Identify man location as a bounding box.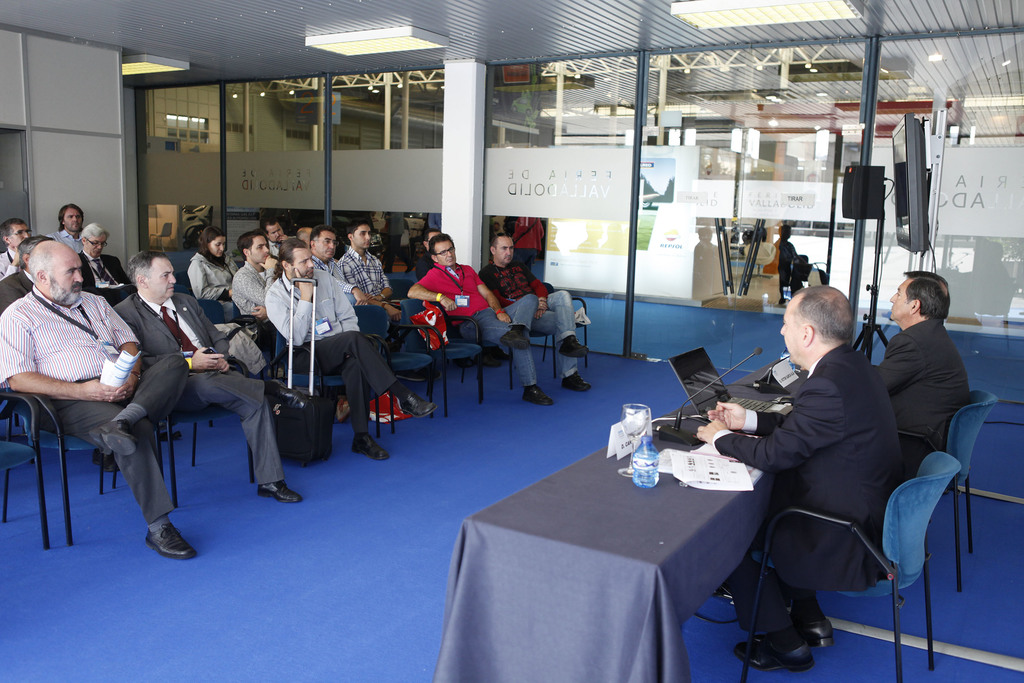
bbox=(691, 284, 901, 680).
